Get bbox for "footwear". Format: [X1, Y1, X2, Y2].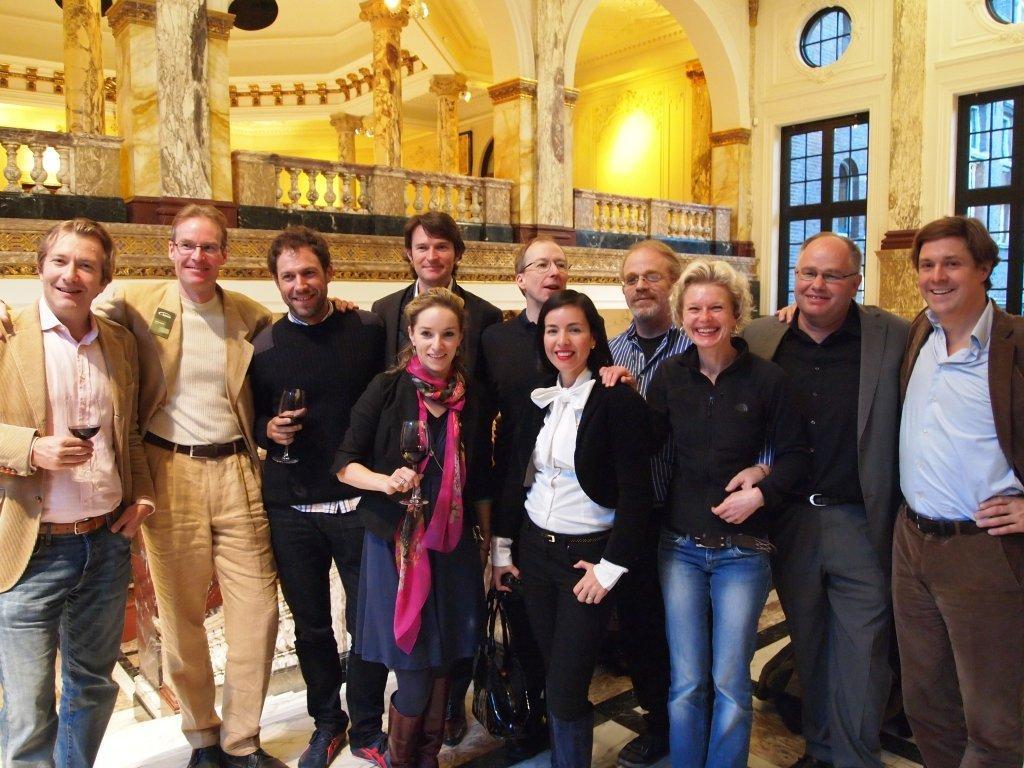
[186, 750, 227, 767].
